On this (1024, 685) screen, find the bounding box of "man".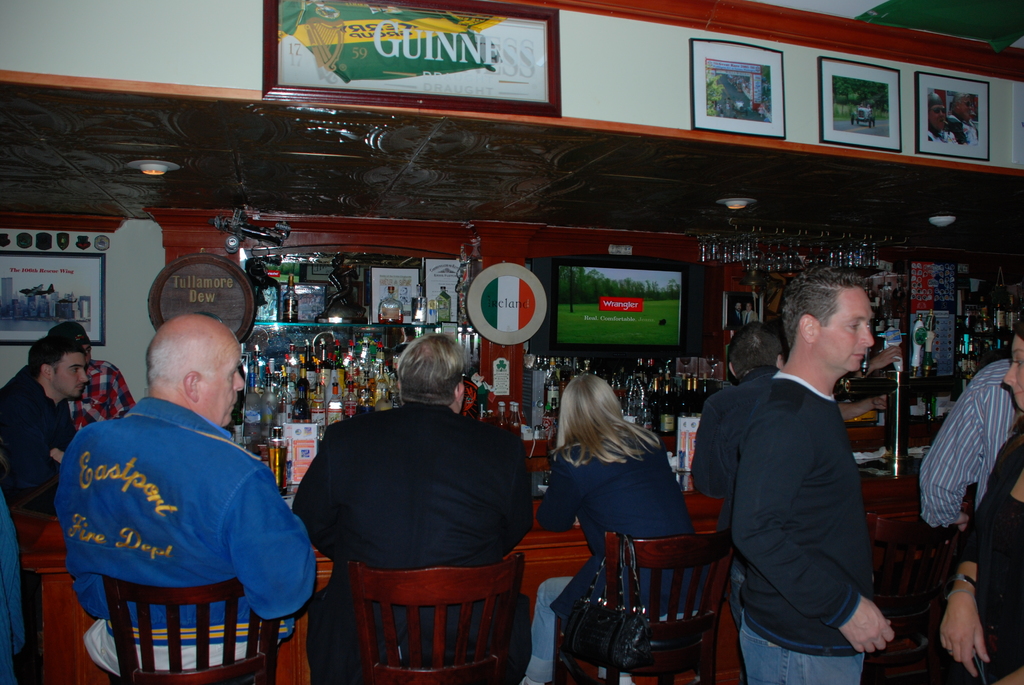
Bounding box: bbox(0, 332, 88, 508).
